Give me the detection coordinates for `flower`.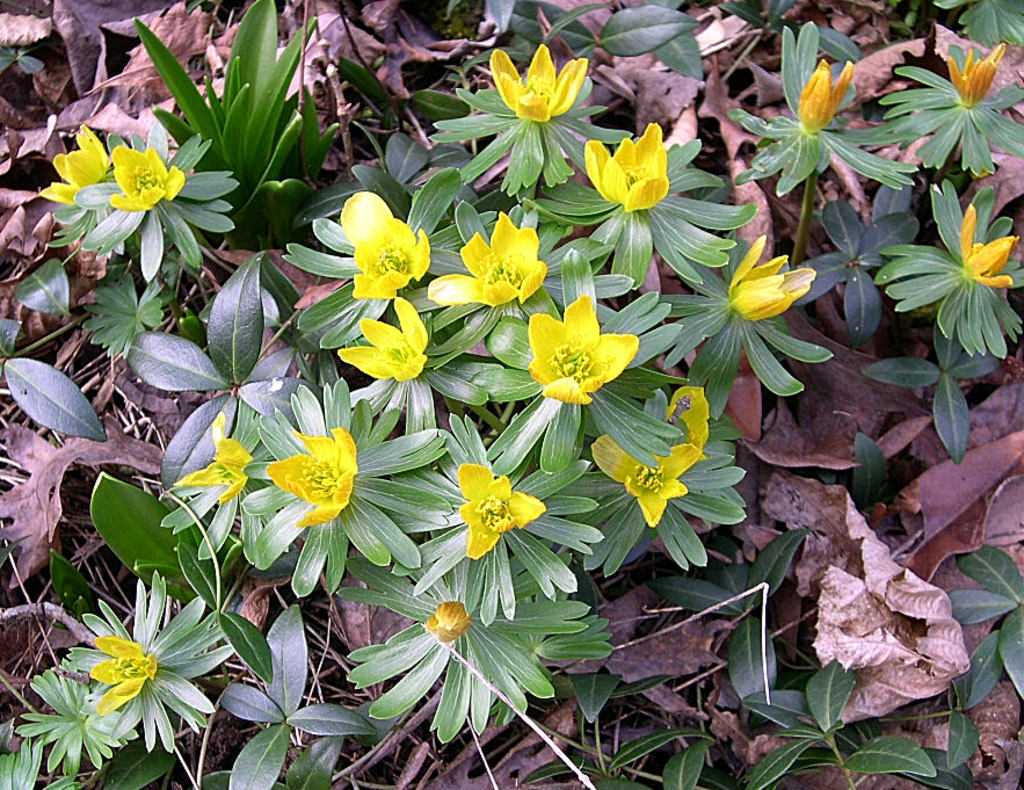
box=[958, 196, 1022, 284].
